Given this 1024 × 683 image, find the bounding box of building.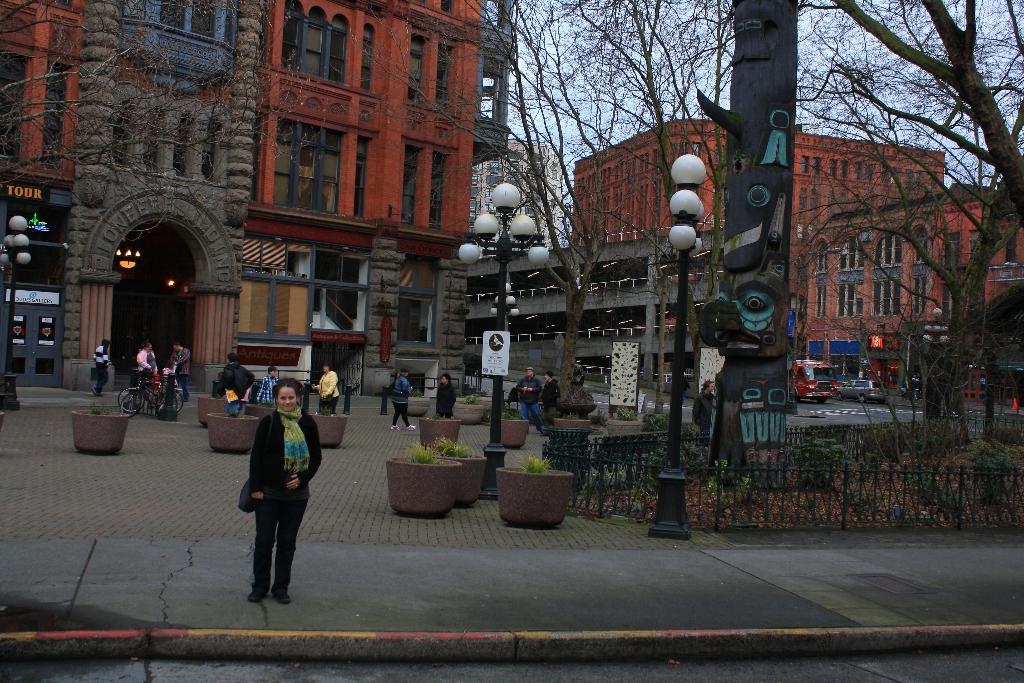
<bbox>568, 110, 947, 369</bbox>.
